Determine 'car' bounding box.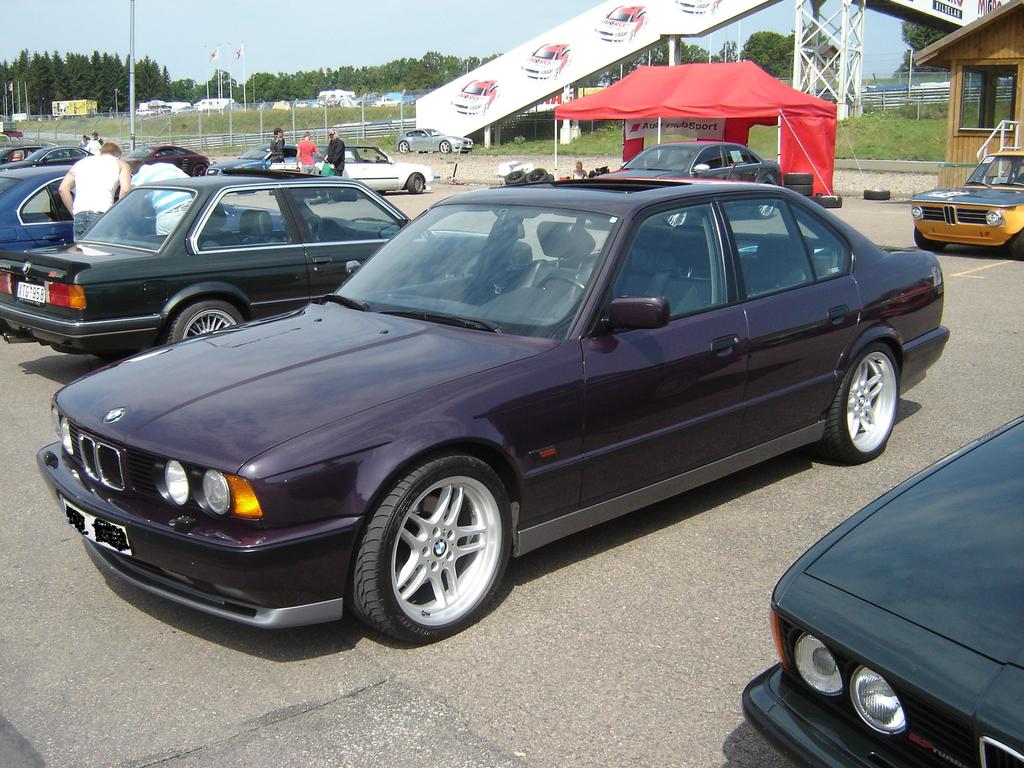
Determined: locate(0, 168, 535, 351).
